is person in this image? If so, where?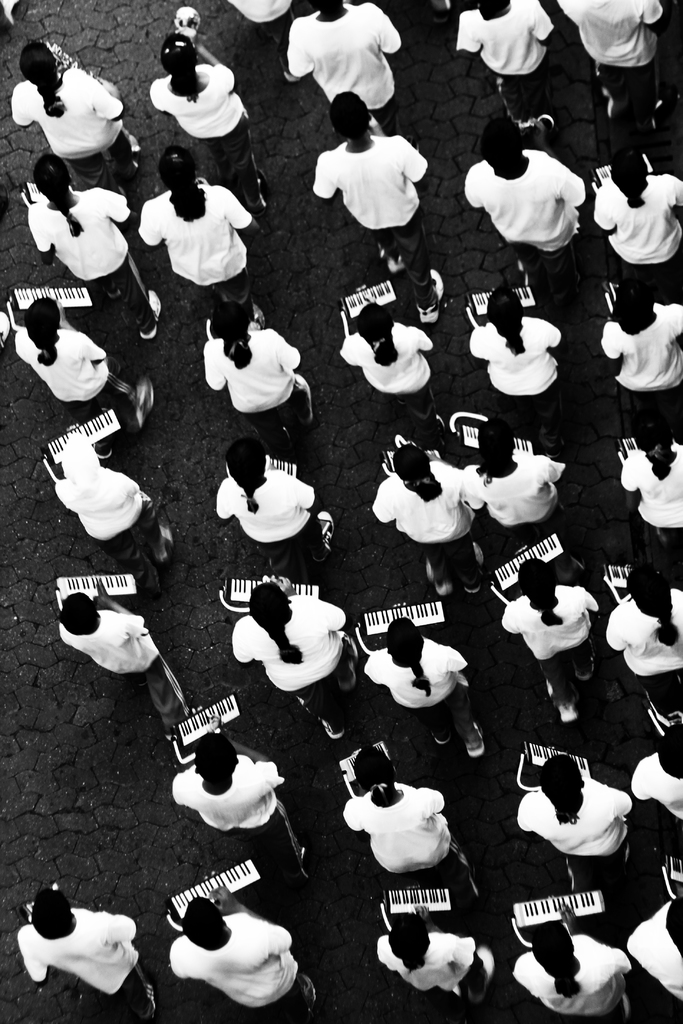
Yes, at [588, 150, 682, 278].
